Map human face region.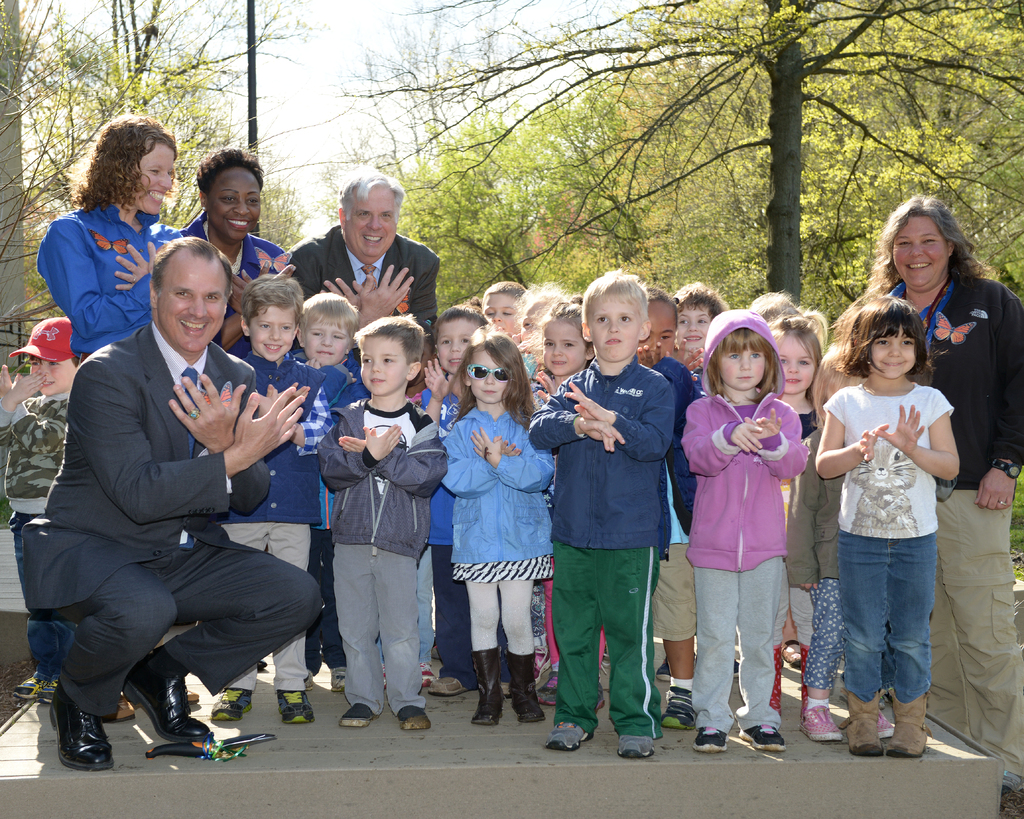
Mapped to BBox(722, 349, 764, 389).
